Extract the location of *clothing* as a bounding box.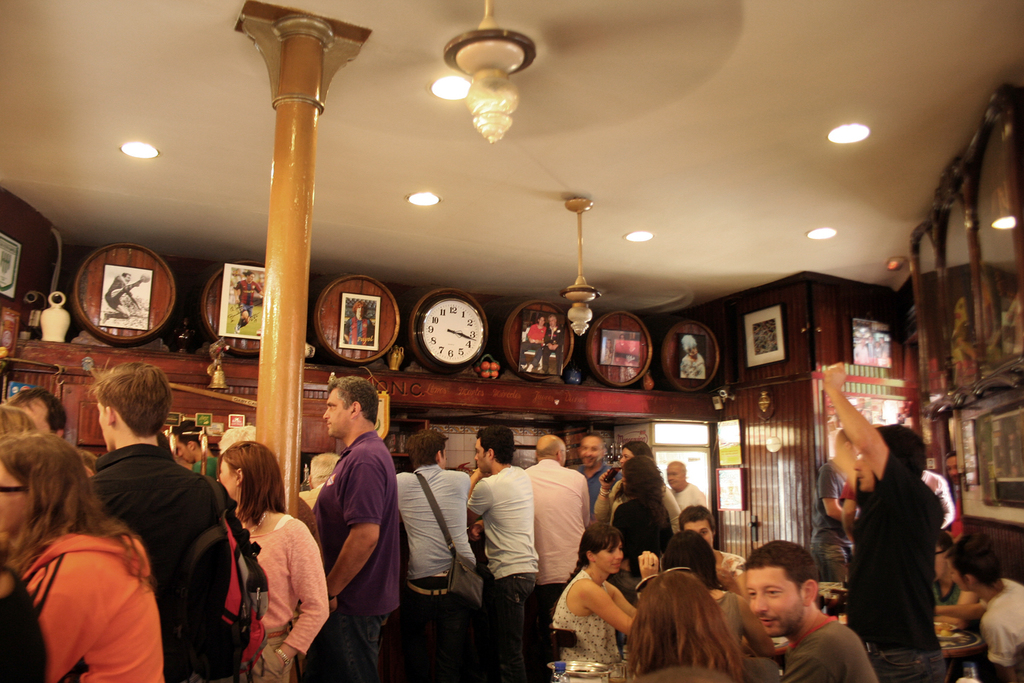
bbox=(534, 457, 593, 682).
